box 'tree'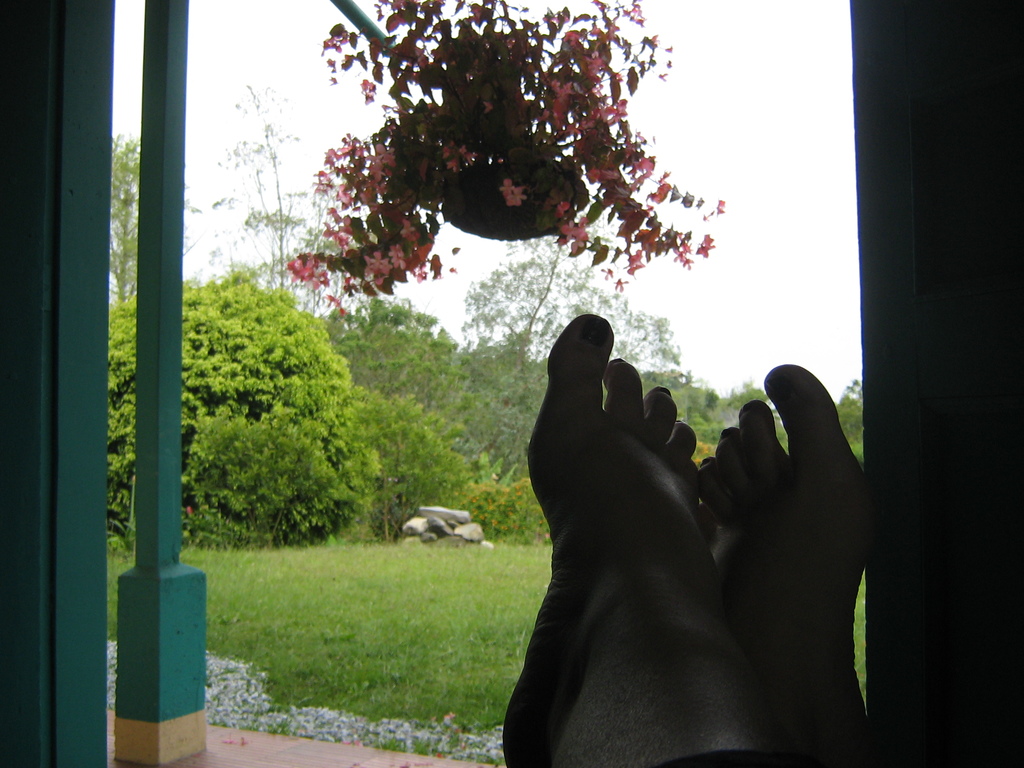
Rect(108, 134, 140, 302)
